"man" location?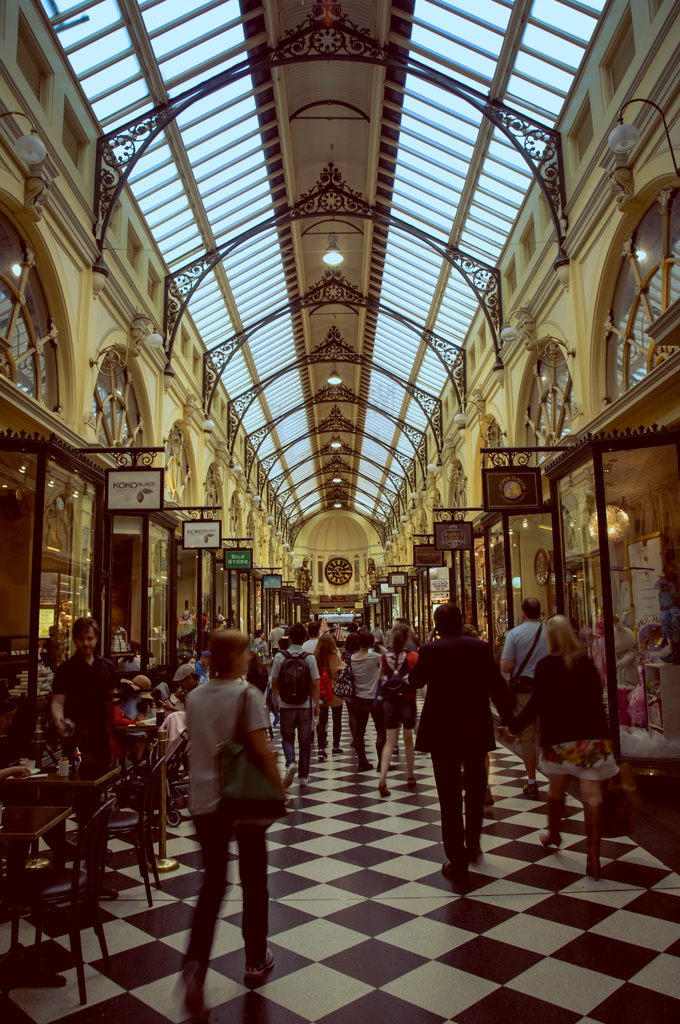
173:662:197:692
